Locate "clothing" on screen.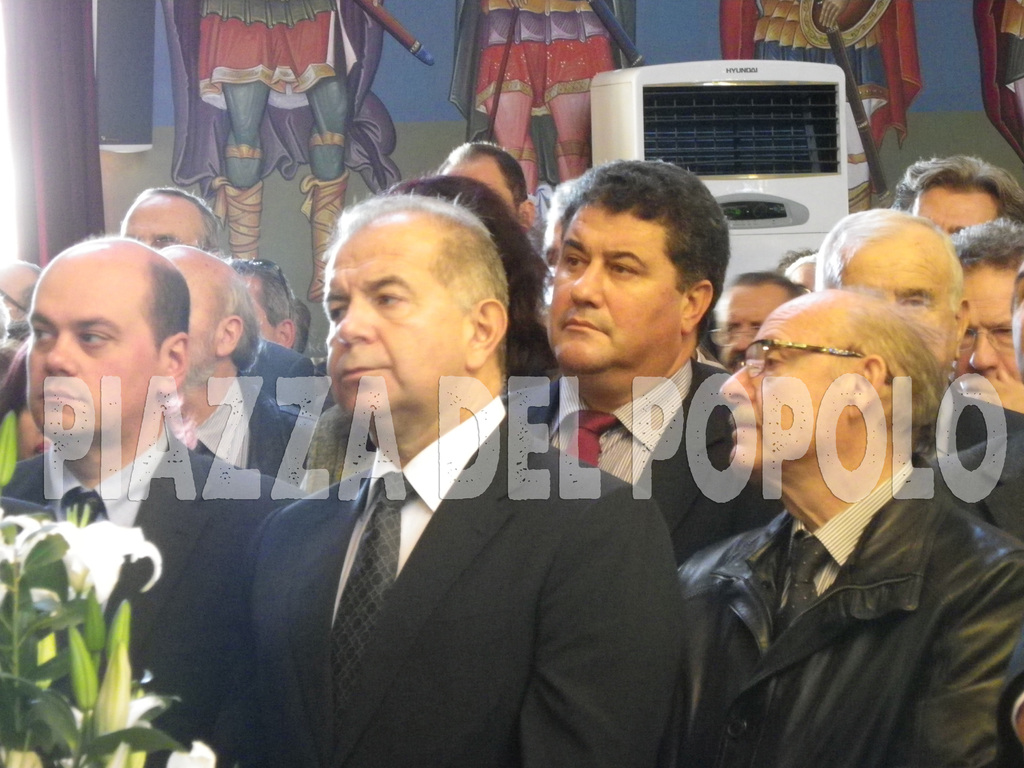
On screen at 516:375:798:563.
